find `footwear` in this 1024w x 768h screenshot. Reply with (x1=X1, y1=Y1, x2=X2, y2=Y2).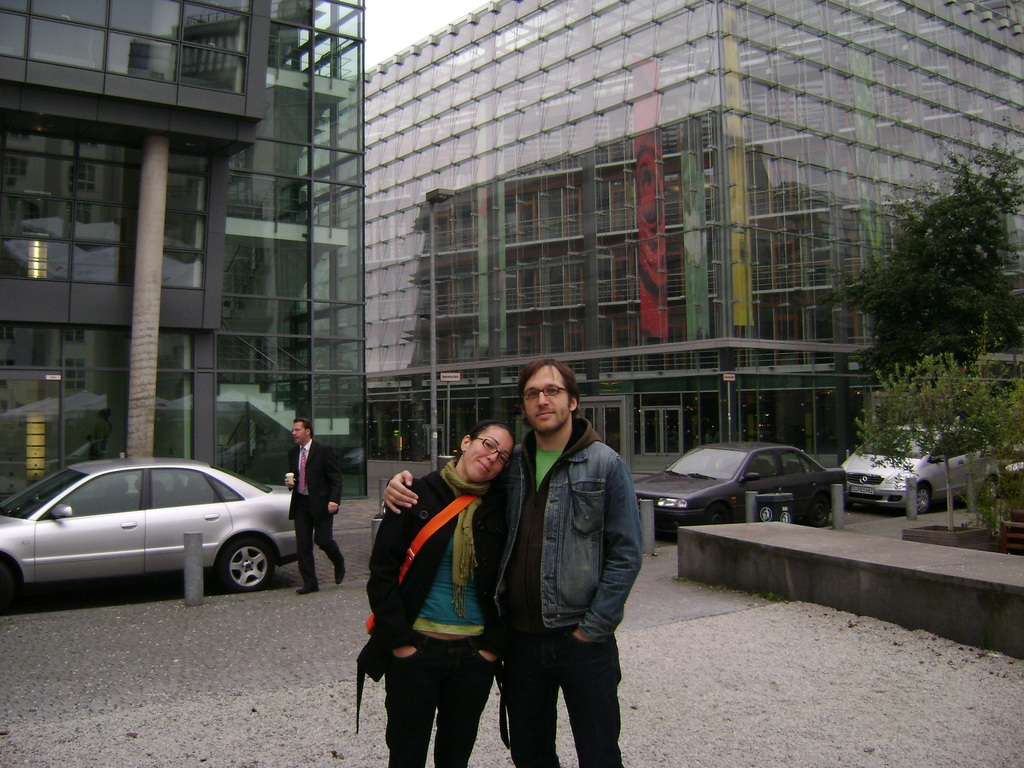
(x1=335, y1=559, x2=344, y2=587).
